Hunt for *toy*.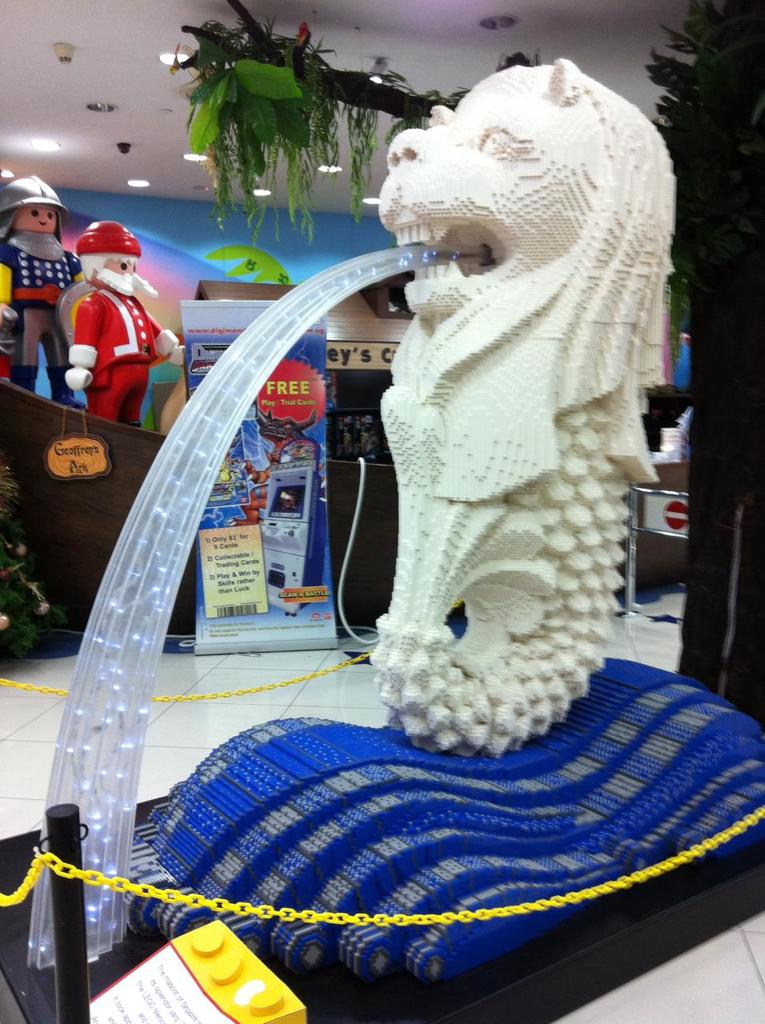
Hunted down at box=[56, 216, 184, 440].
